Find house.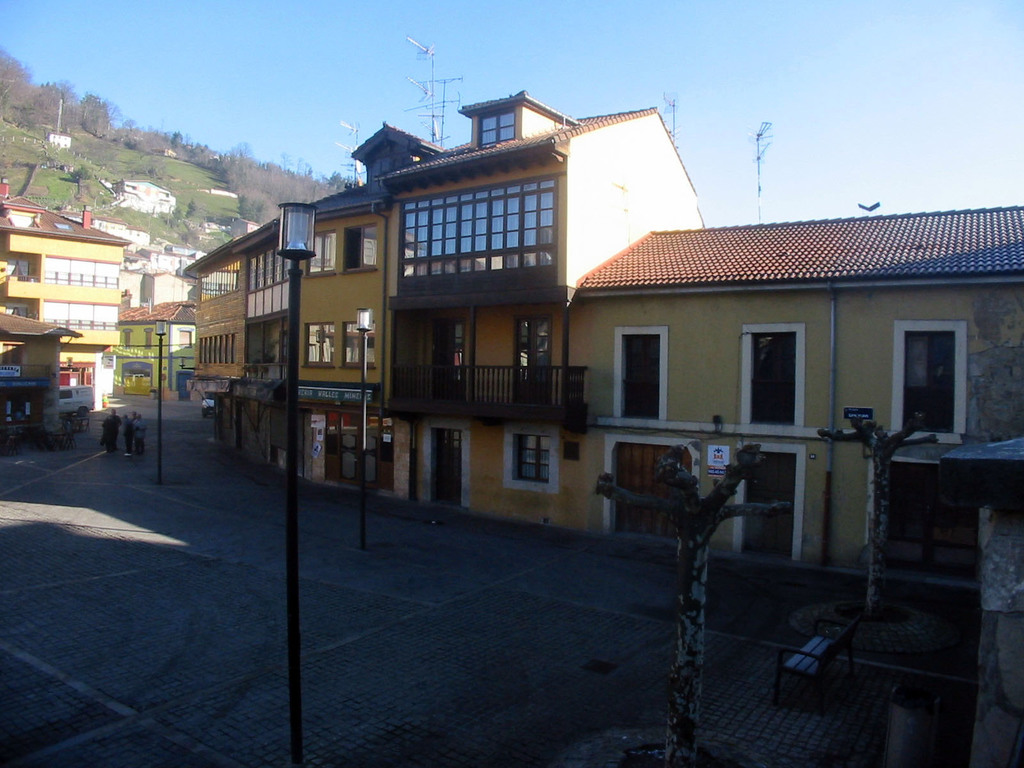
117,298,194,404.
